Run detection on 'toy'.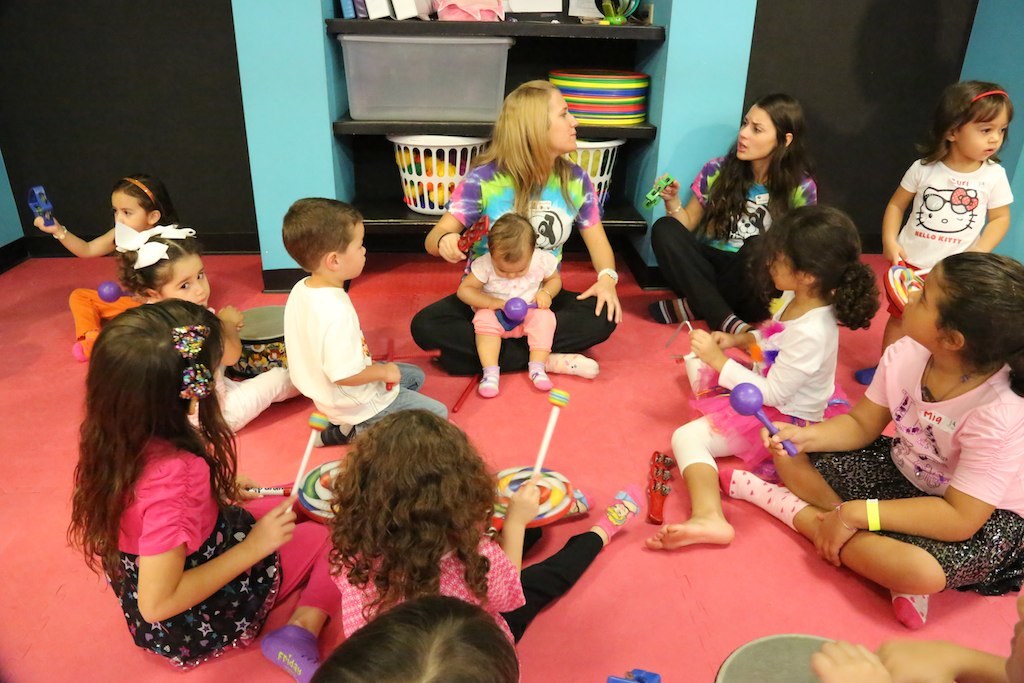
Result: l=646, t=171, r=671, b=216.
